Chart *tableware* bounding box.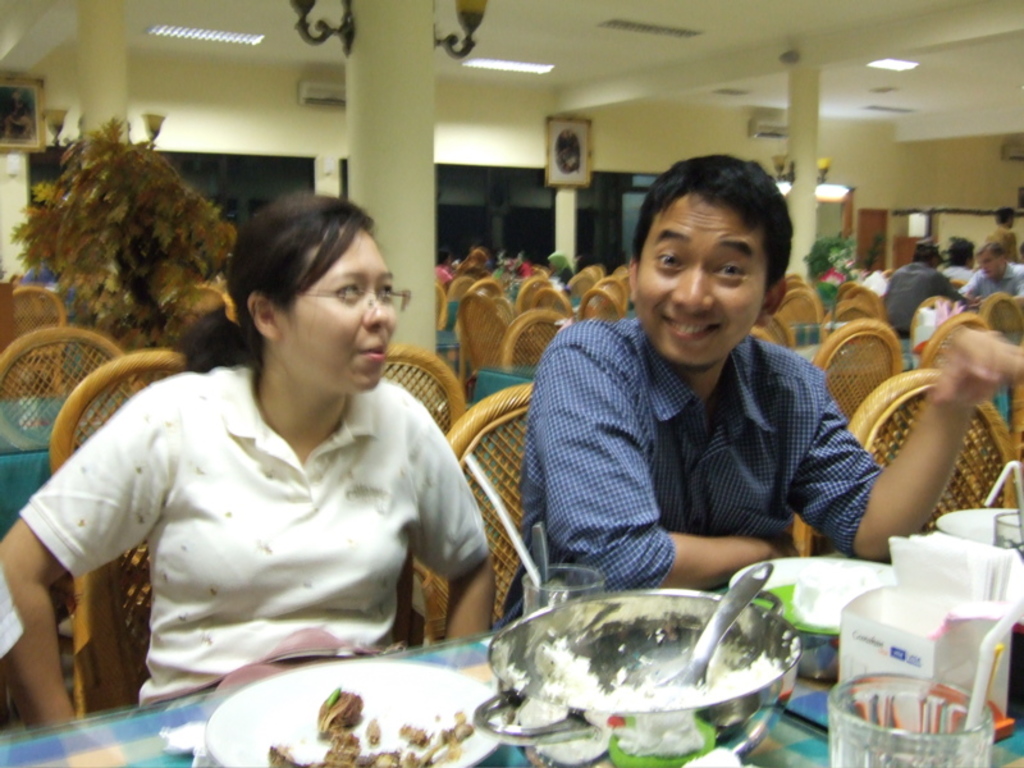
Charted: {"left": 479, "top": 585, "right": 801, "bottom": 767}.
